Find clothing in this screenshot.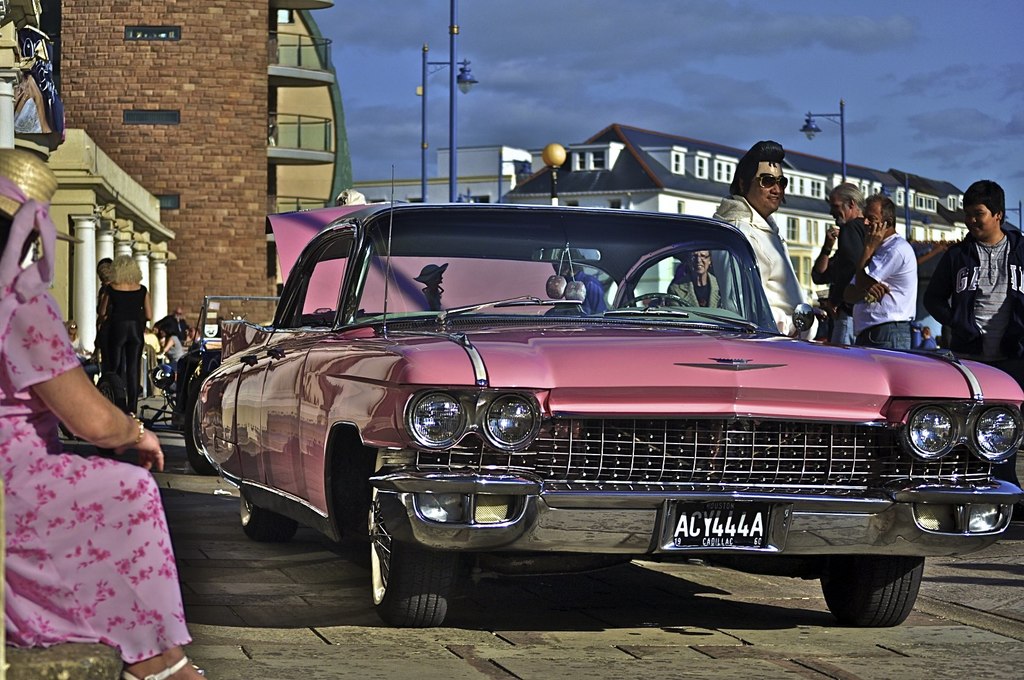
The bounding box for clothing is bbox=(668, 270, 727, 309).
